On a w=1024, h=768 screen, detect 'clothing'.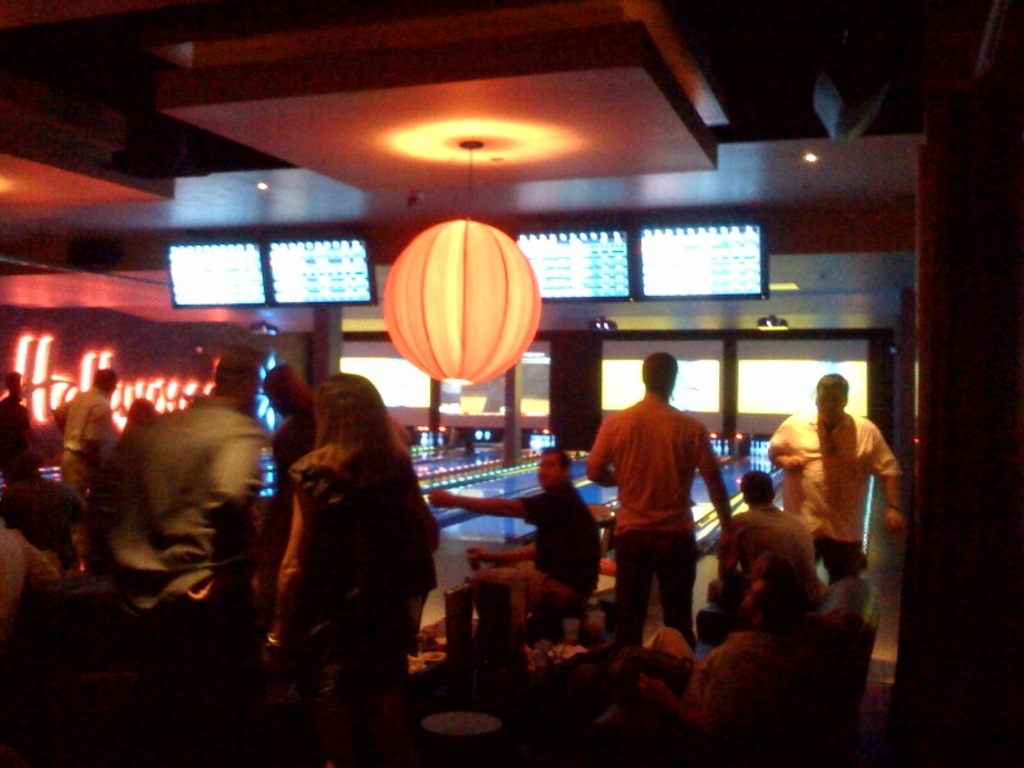
locate(591, 365, 724, 634).
